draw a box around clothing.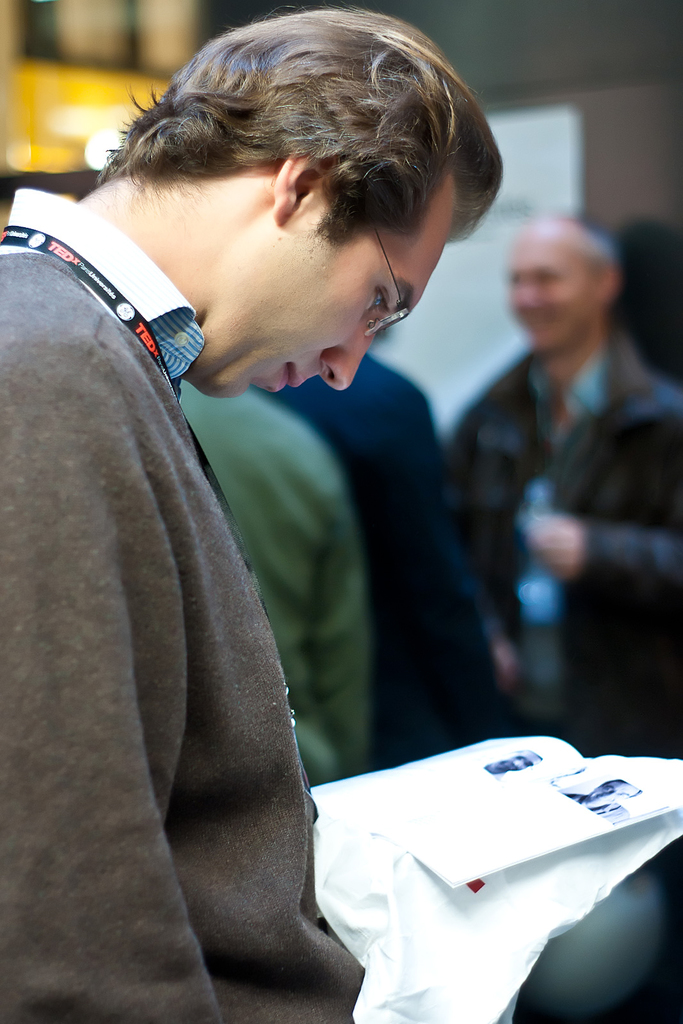
crop(263, 350, 502, 766).
